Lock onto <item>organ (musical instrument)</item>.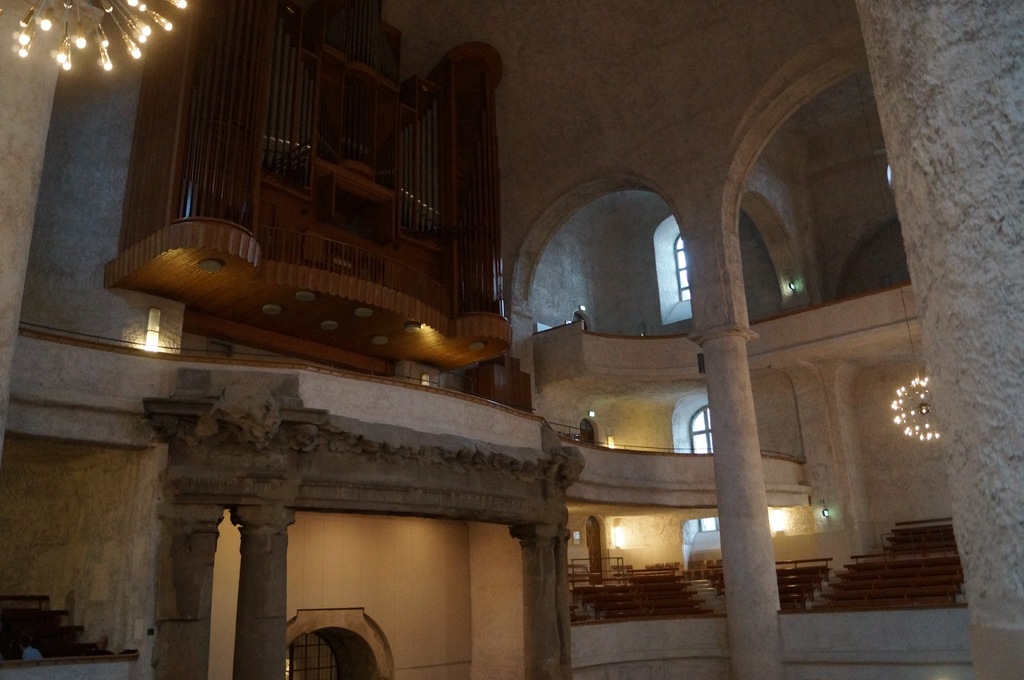
Locked: <box>100,0,507,381</box>.
